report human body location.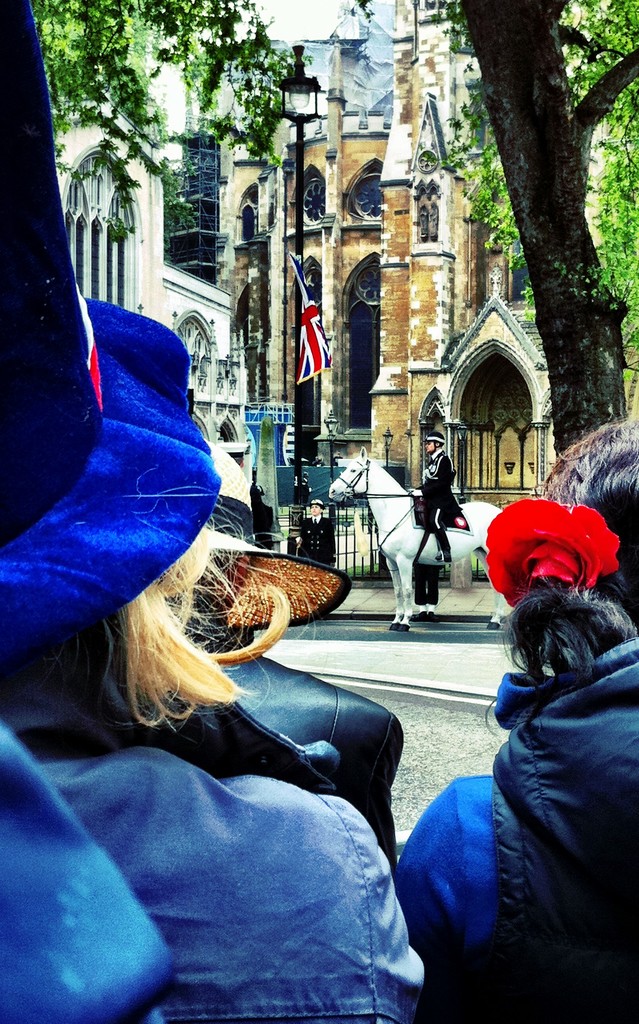
Report: [left=161, top=440, right=413, bottom=877].
